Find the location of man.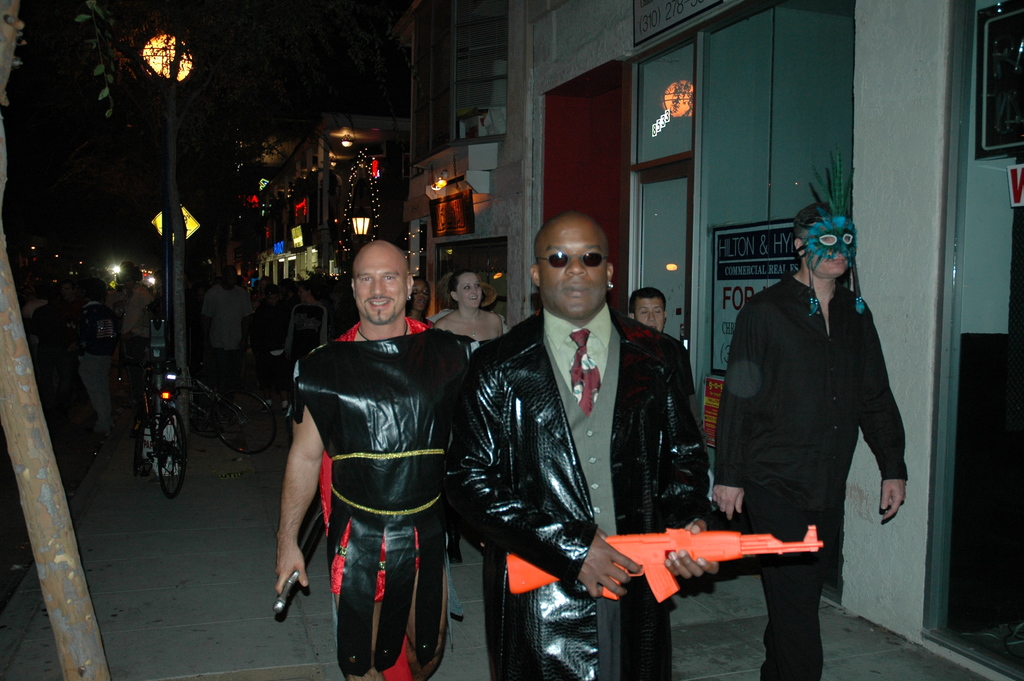
Location: Rect(287, 279, 326, 382).
